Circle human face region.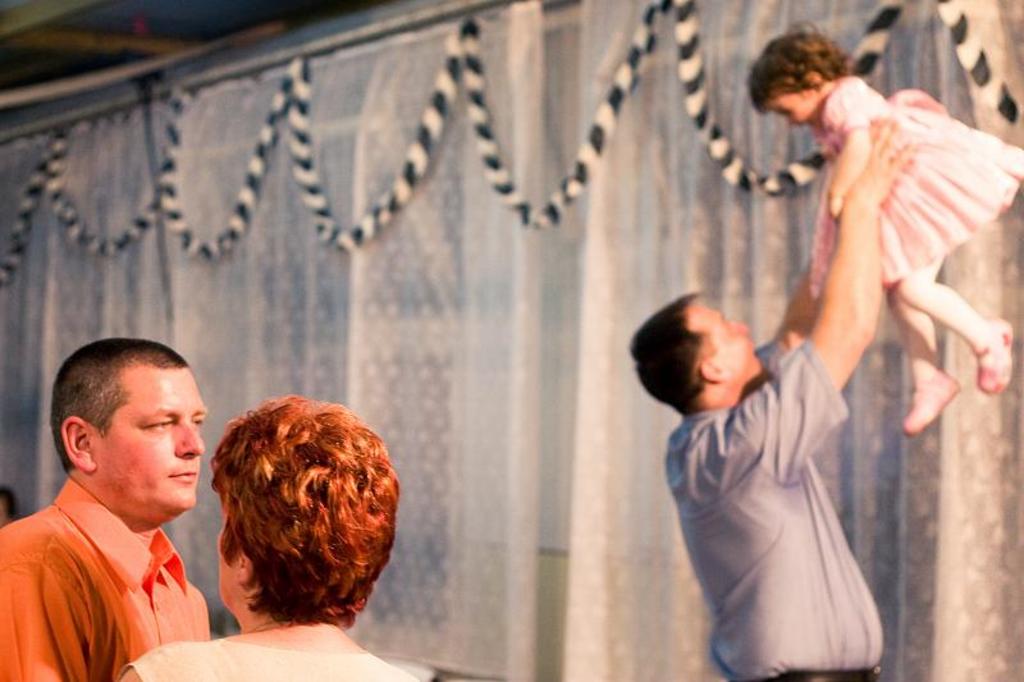
Region: (x1=96, y1=372, x2=206, y2=516).
